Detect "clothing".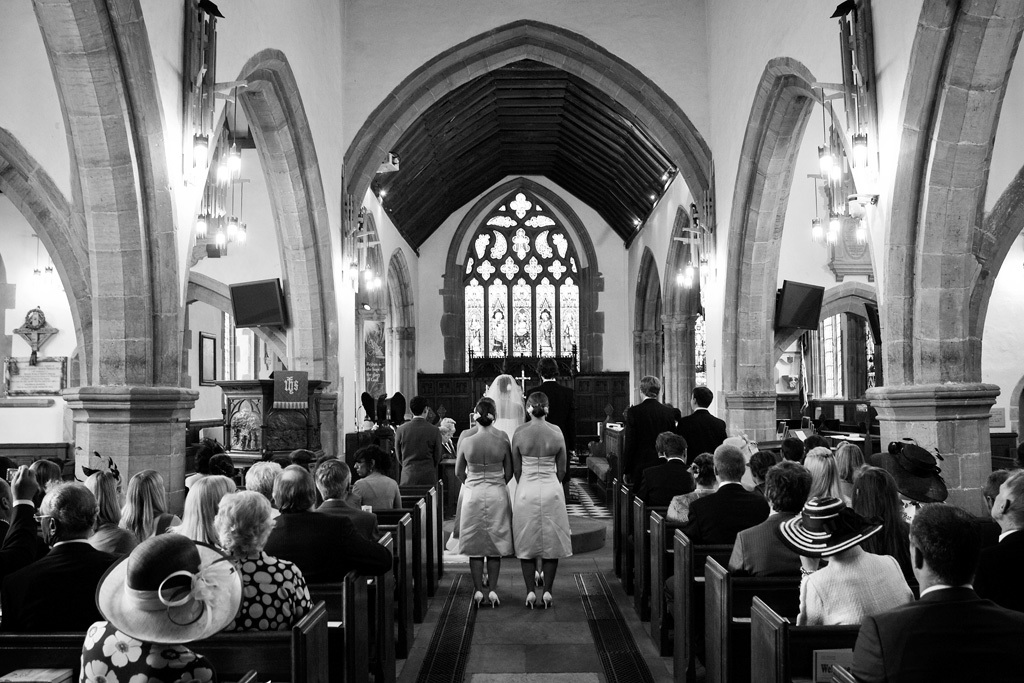
Detected at {"x1": 872, "y1": 584, "x2": 1017, "y2": 667}.
